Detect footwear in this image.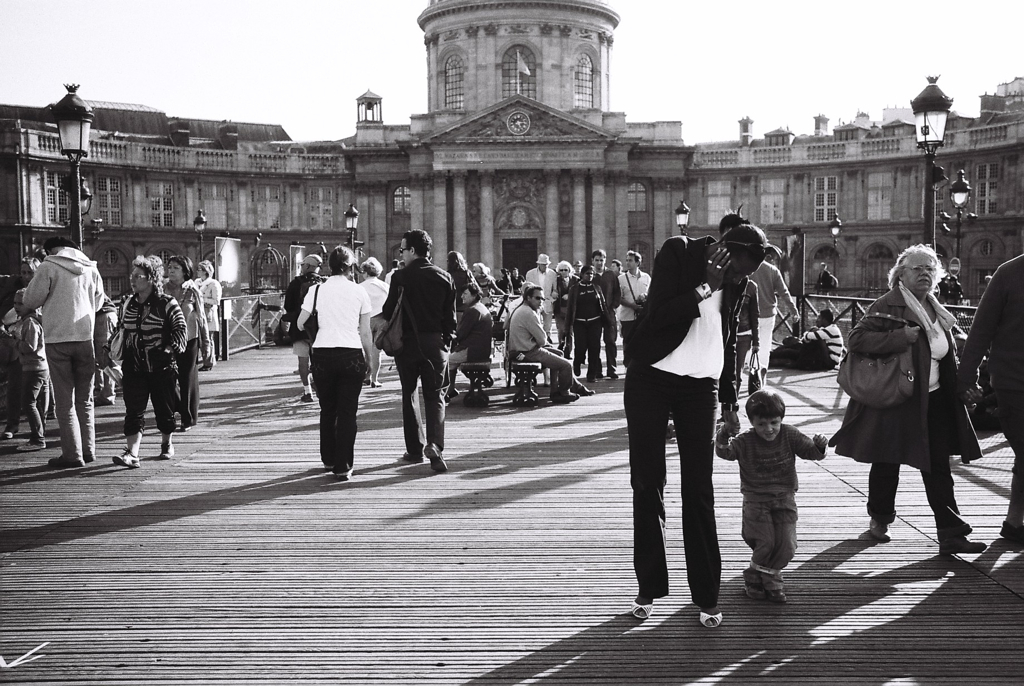
Detection: x1=97, y1=390, x2=111, y2=402.
